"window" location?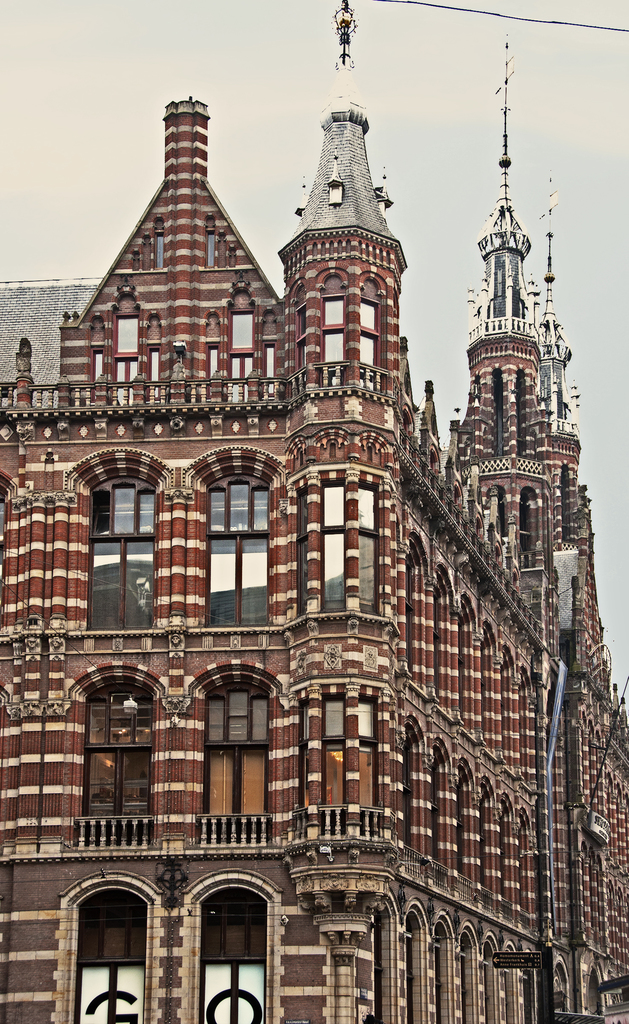
Rect(188, 663, 267, 843)
